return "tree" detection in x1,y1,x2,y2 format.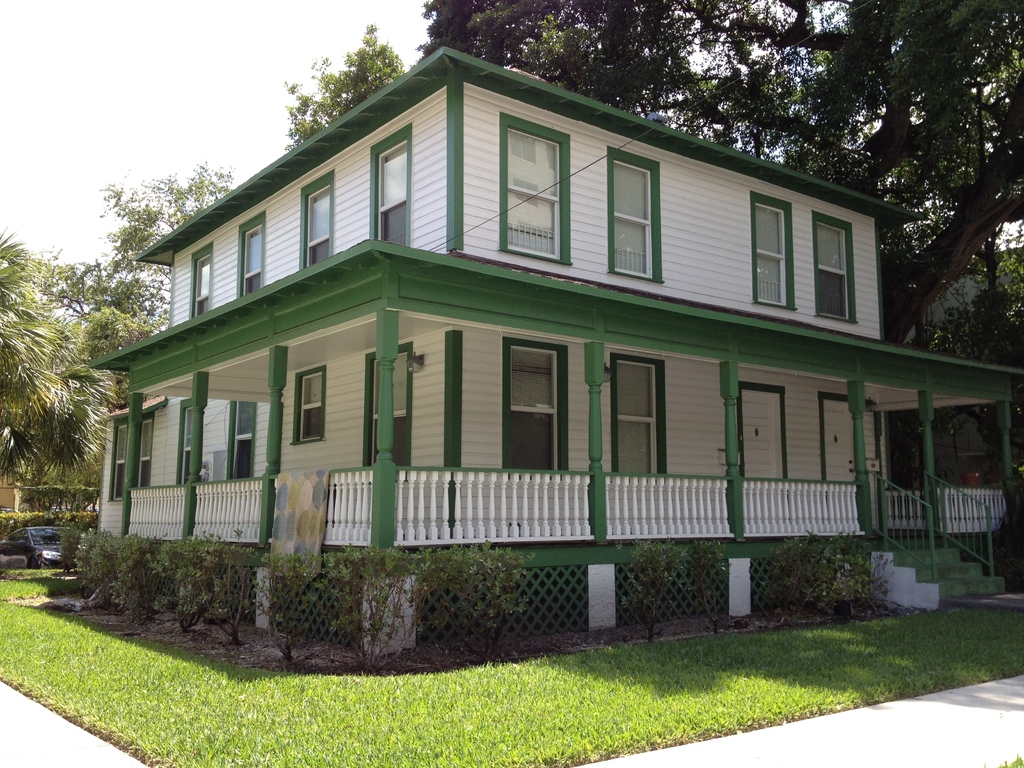
95,172,240,331.
